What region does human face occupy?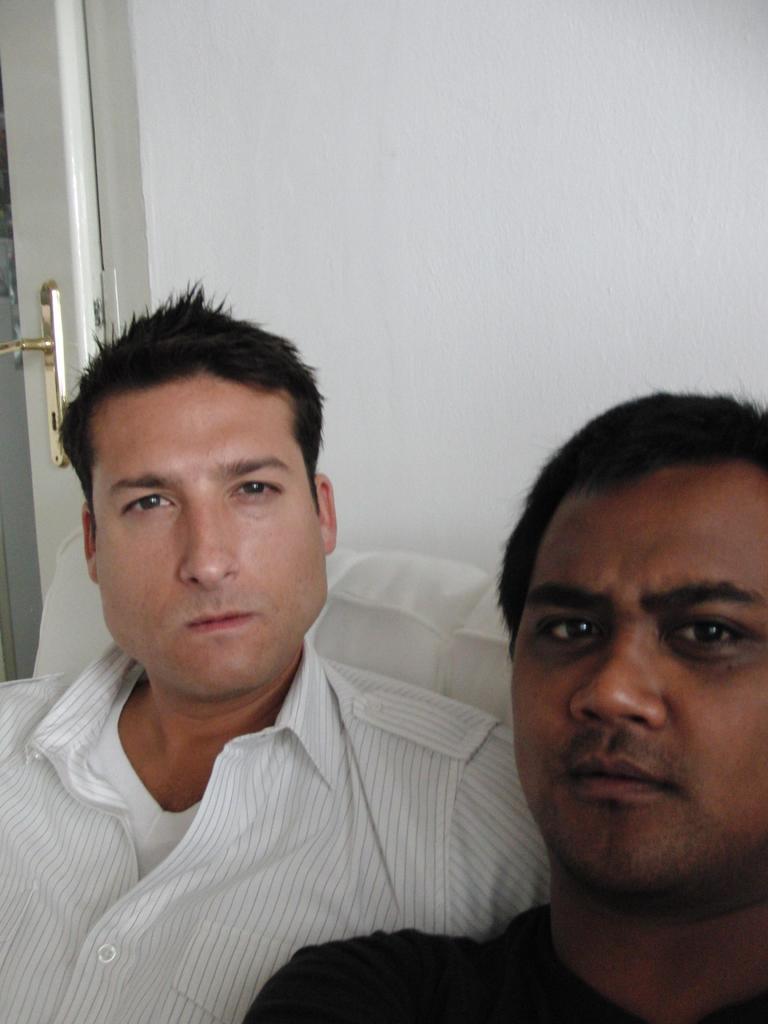
515 470 767 892.
